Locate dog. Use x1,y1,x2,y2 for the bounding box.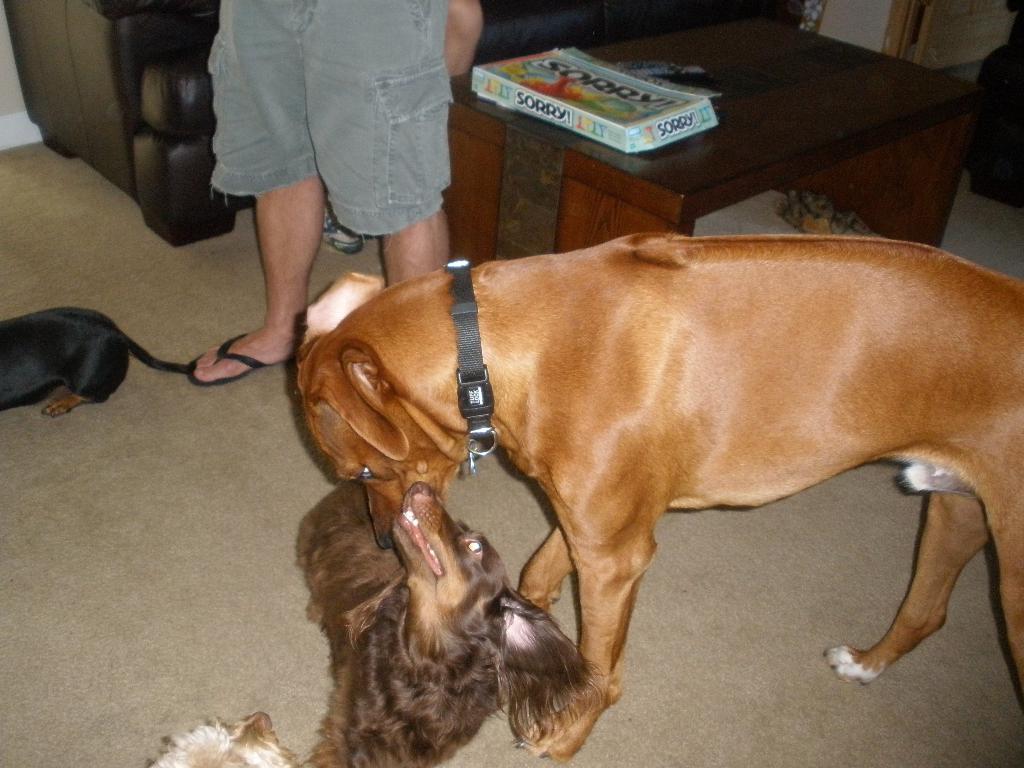
149,477,605,767.
